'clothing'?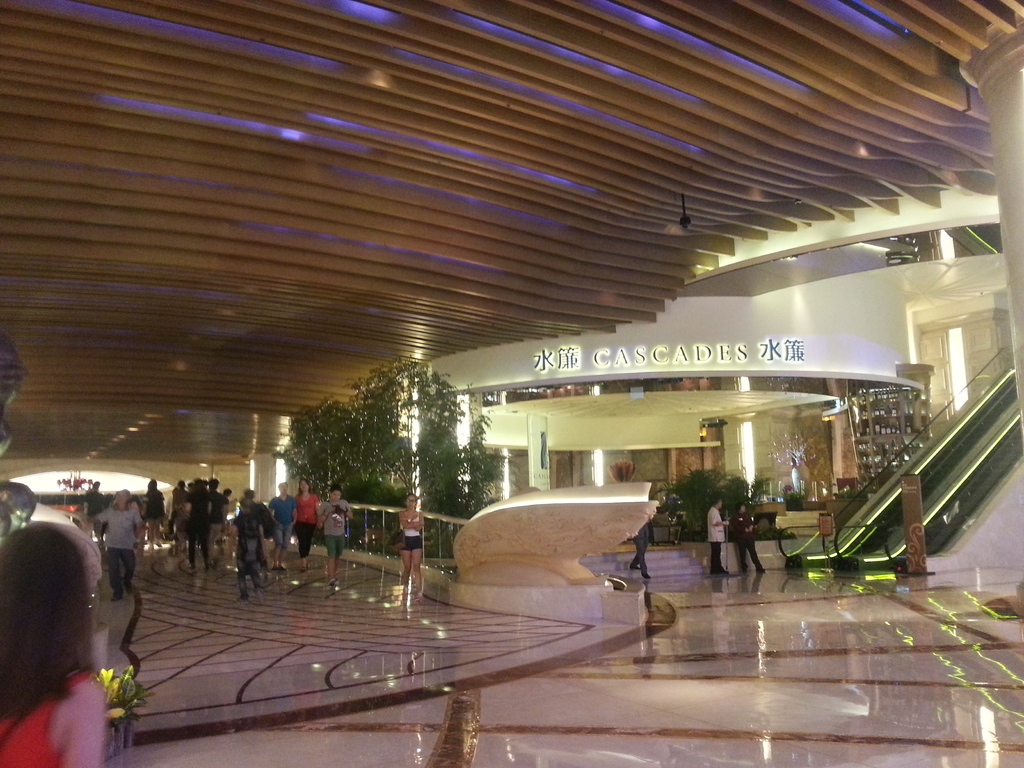
(x1=99, y1=507, x2=134, y2=597)
